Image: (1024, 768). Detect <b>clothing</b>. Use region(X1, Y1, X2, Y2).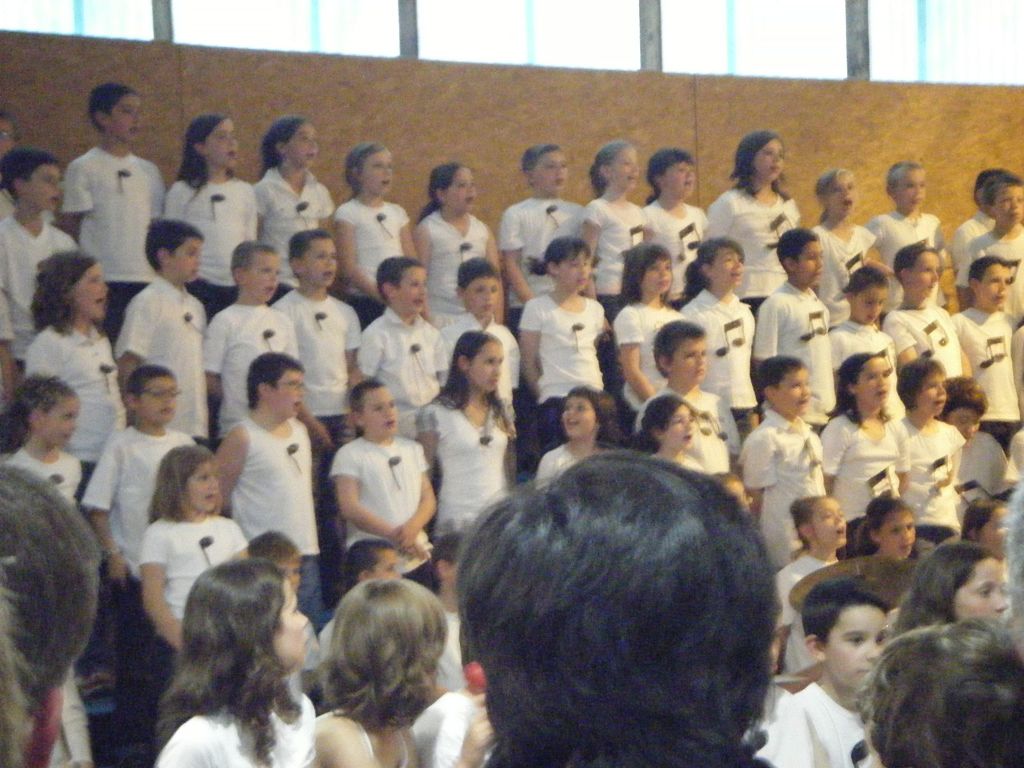
region(752, 274, 836, 422).
